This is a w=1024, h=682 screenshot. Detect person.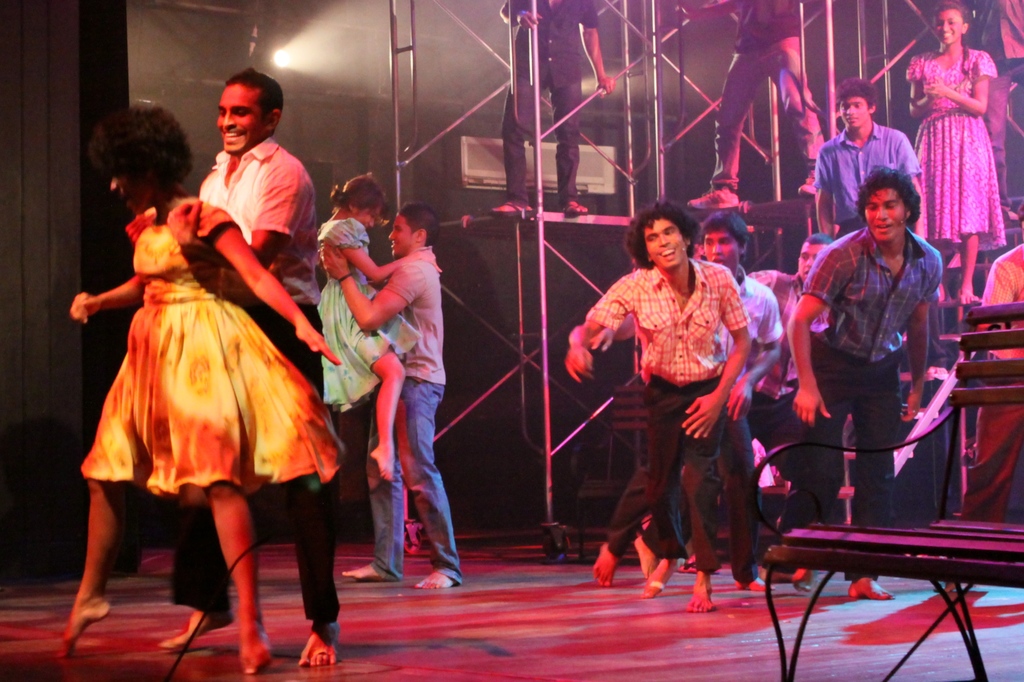
locate(784, 163, 940, 603).
